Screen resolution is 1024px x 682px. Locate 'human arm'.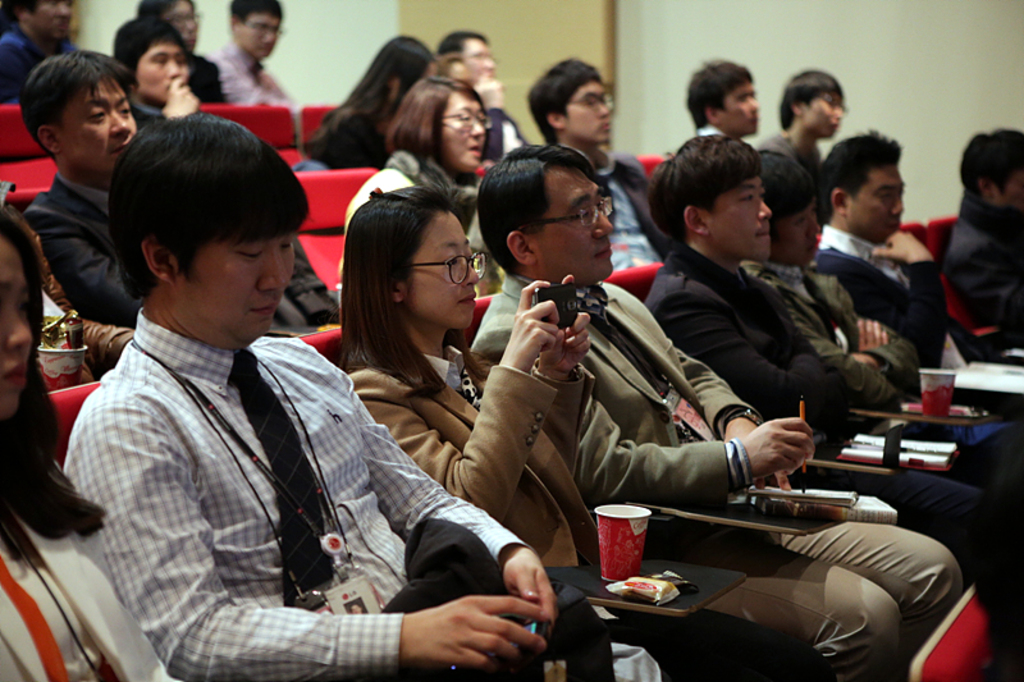
box=[525, 270, 600, 485].
